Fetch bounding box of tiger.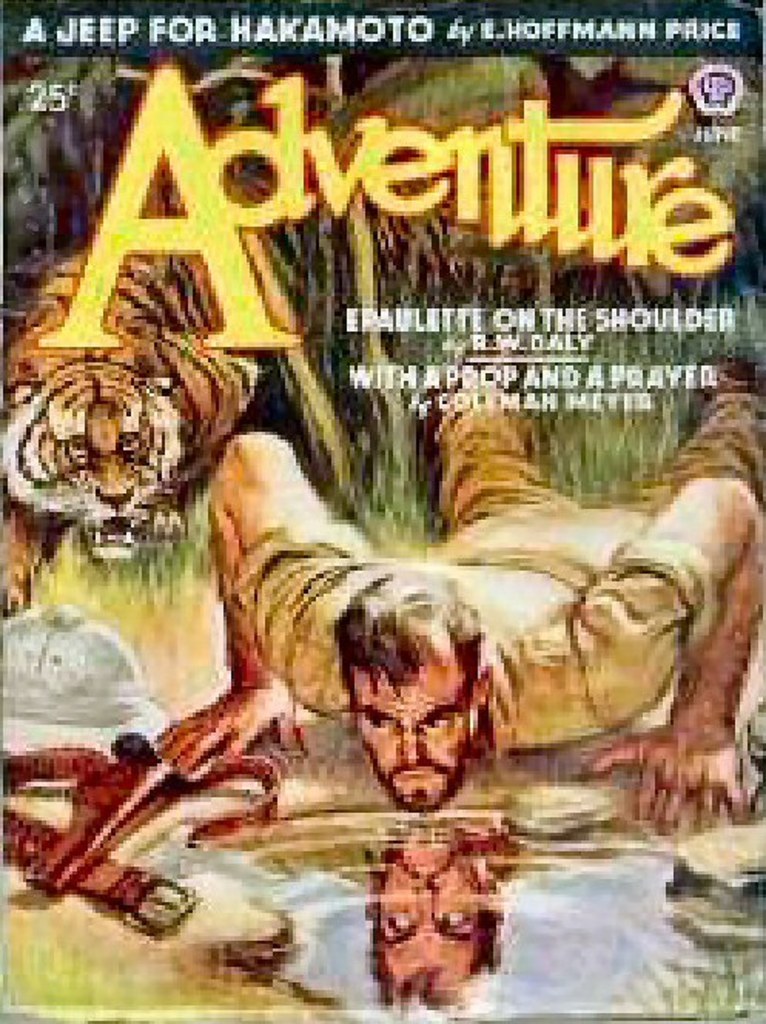
Bbox: <bbox>0, 177, 299, 617</bbox>.
